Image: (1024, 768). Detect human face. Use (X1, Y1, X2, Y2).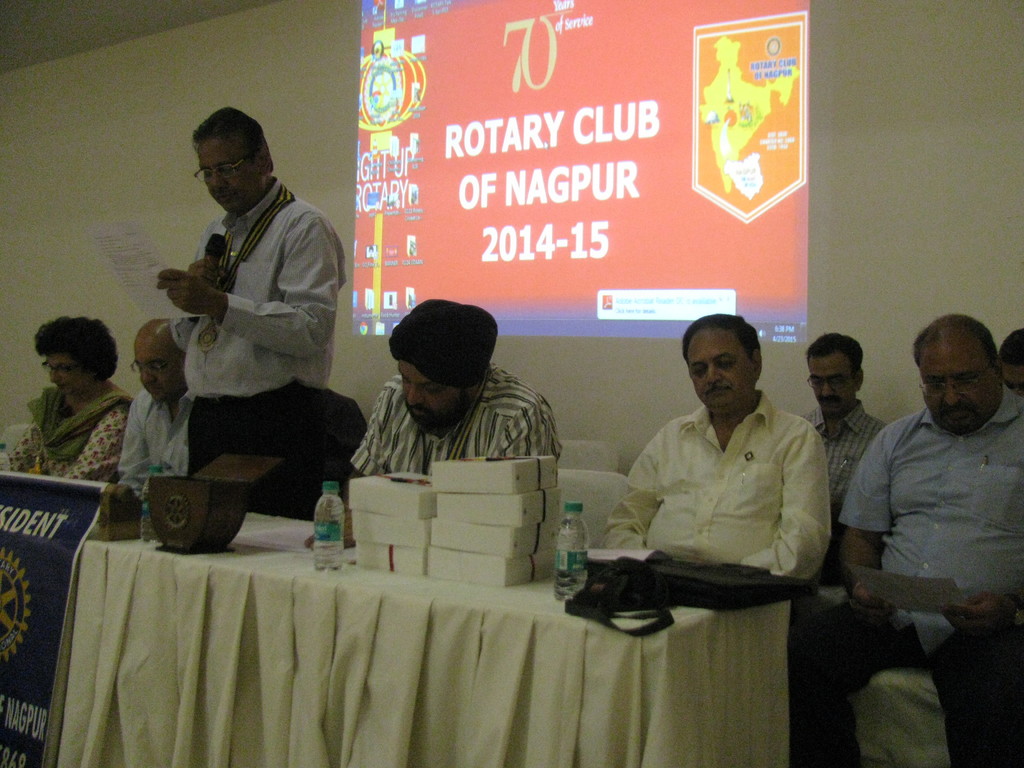
(996, 356, 1023, 406).
